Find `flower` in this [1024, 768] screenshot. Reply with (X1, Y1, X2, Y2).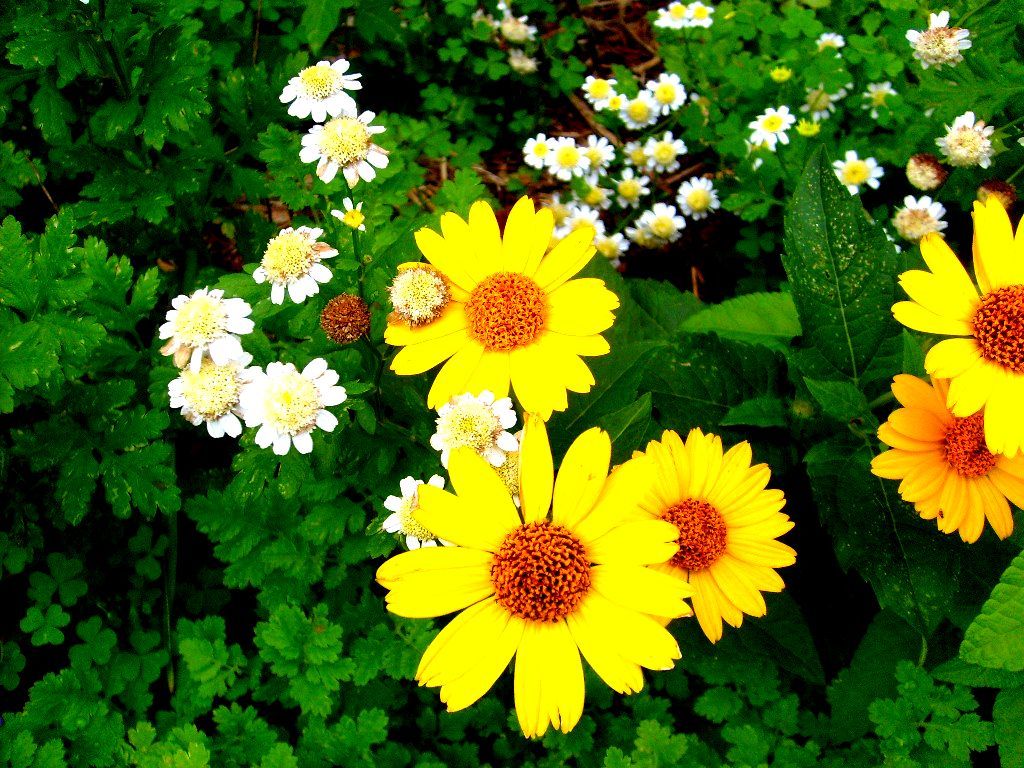
(319, 290, 375, 348).
